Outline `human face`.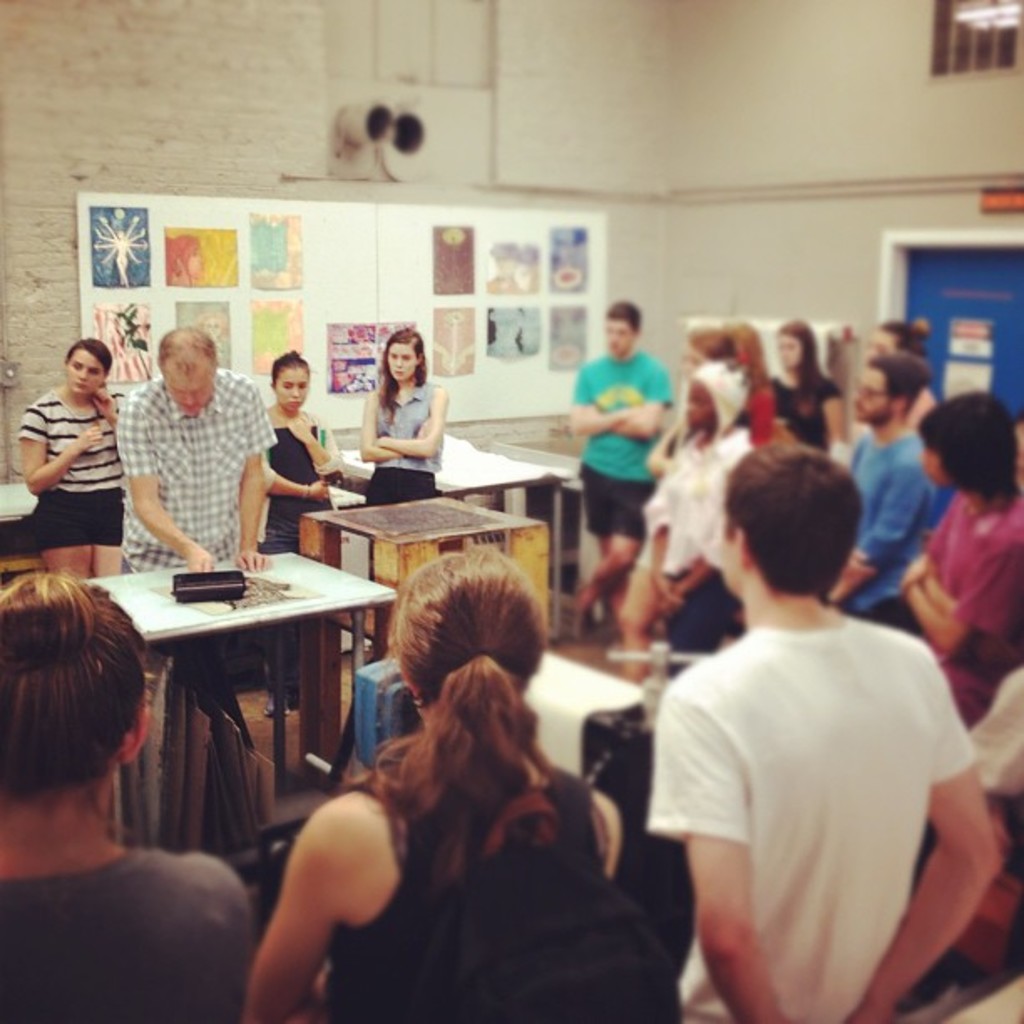
Outline: x1=385, y1=341, x2=417, y2=381.
